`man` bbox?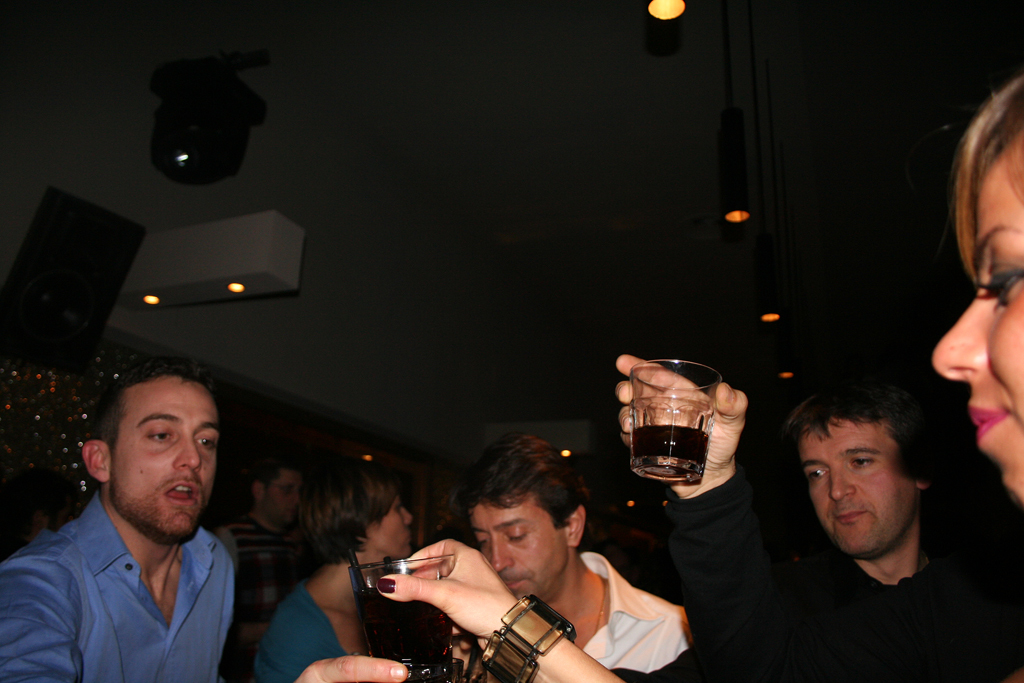
453:430:690:670
